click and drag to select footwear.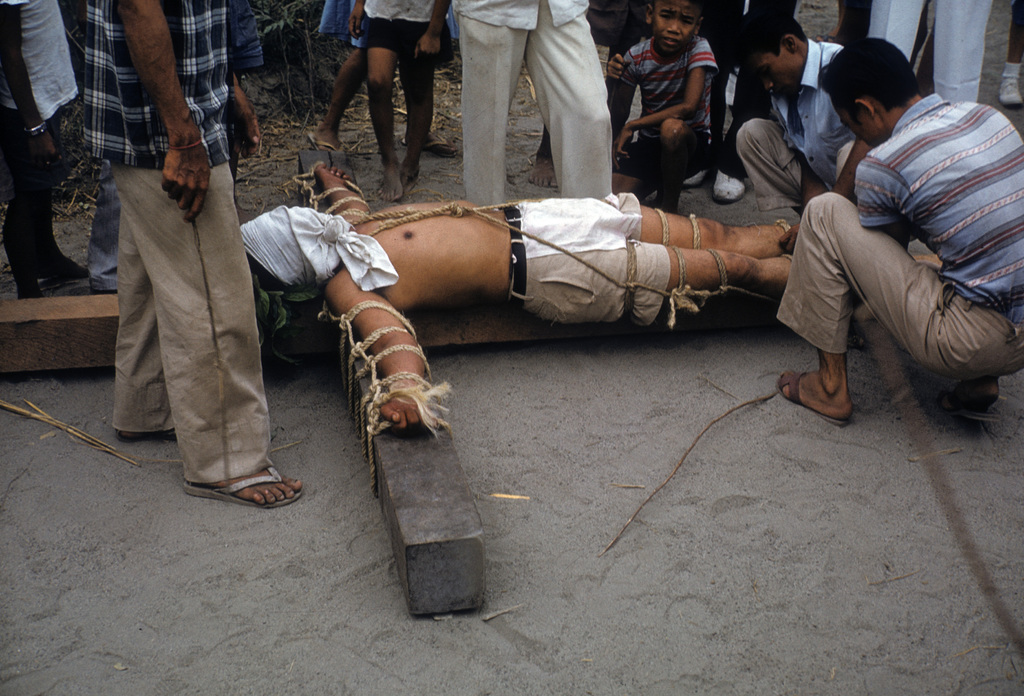
Selection: locate(773, 359, 867, 427).
